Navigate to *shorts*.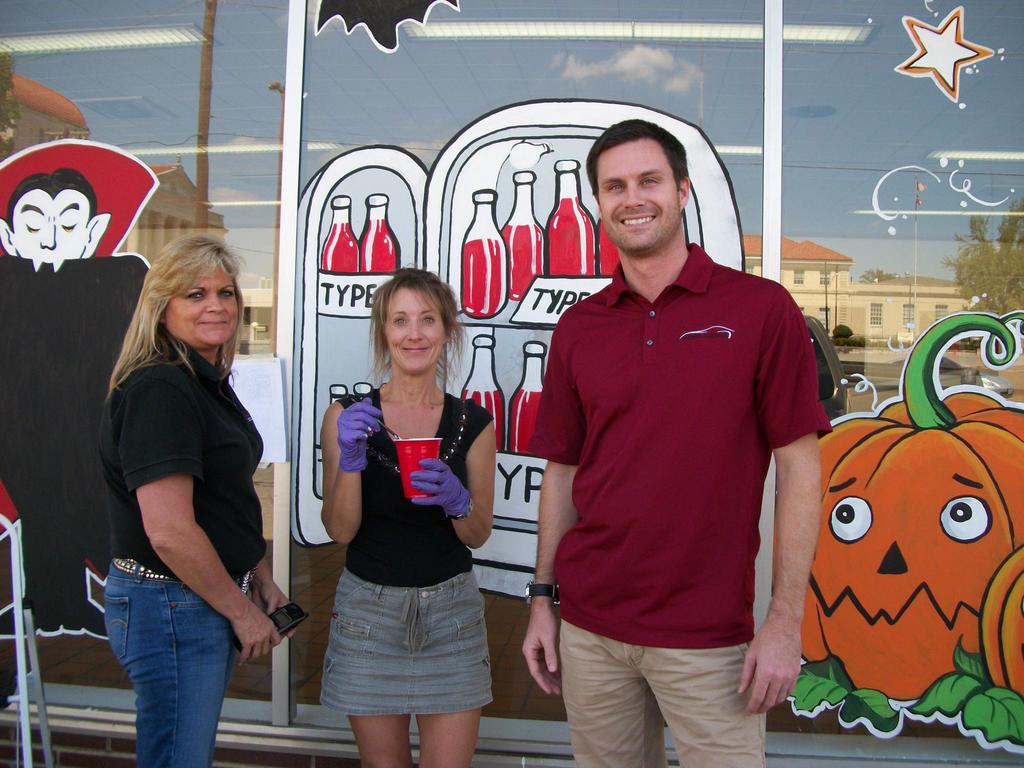
Navigation target: (318, 570, 494, 716).
